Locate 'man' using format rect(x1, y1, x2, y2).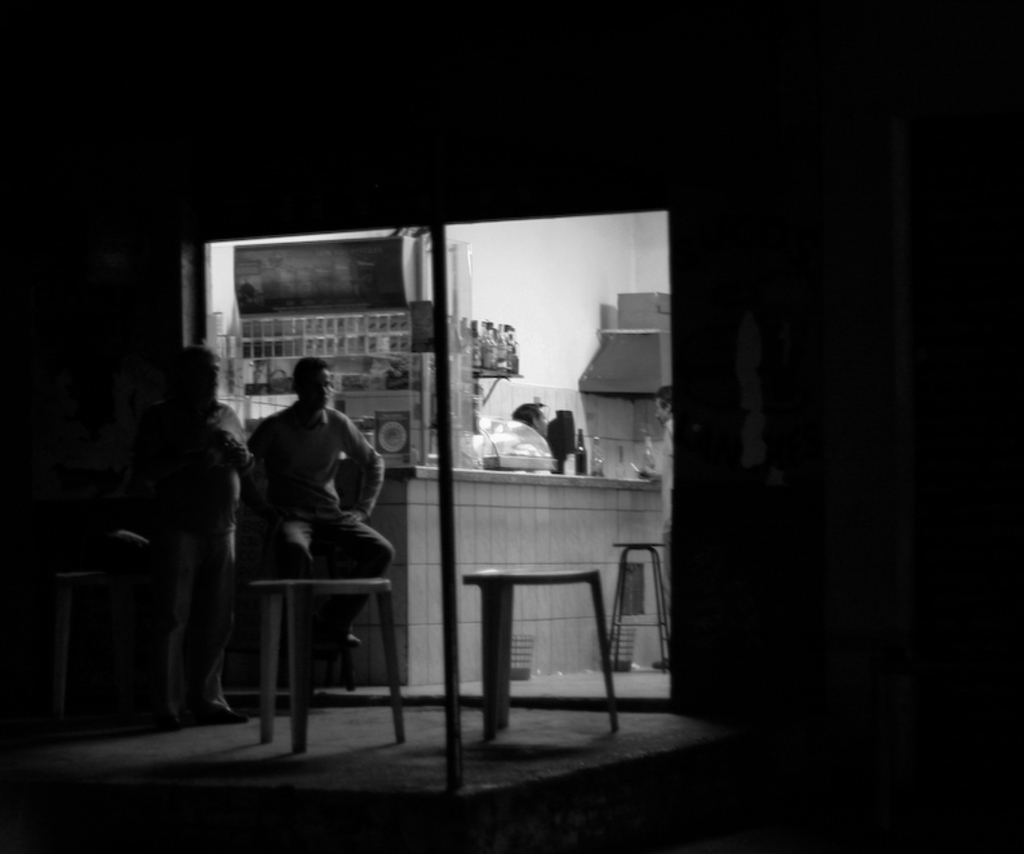
rect(124, 334, 258, 691).
